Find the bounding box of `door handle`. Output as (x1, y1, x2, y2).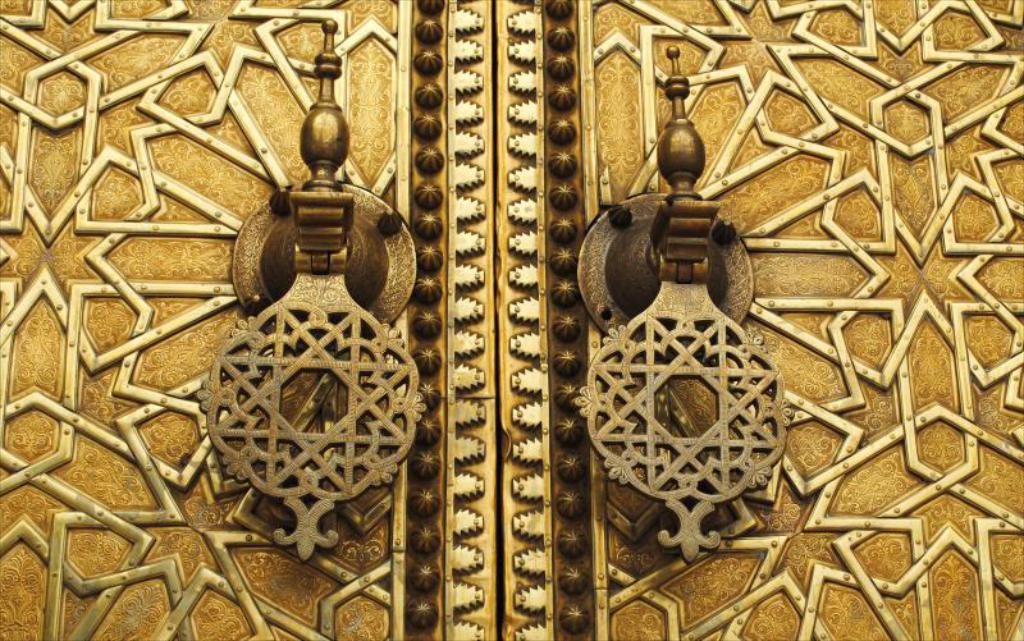
(571, 45, 797, 568).
